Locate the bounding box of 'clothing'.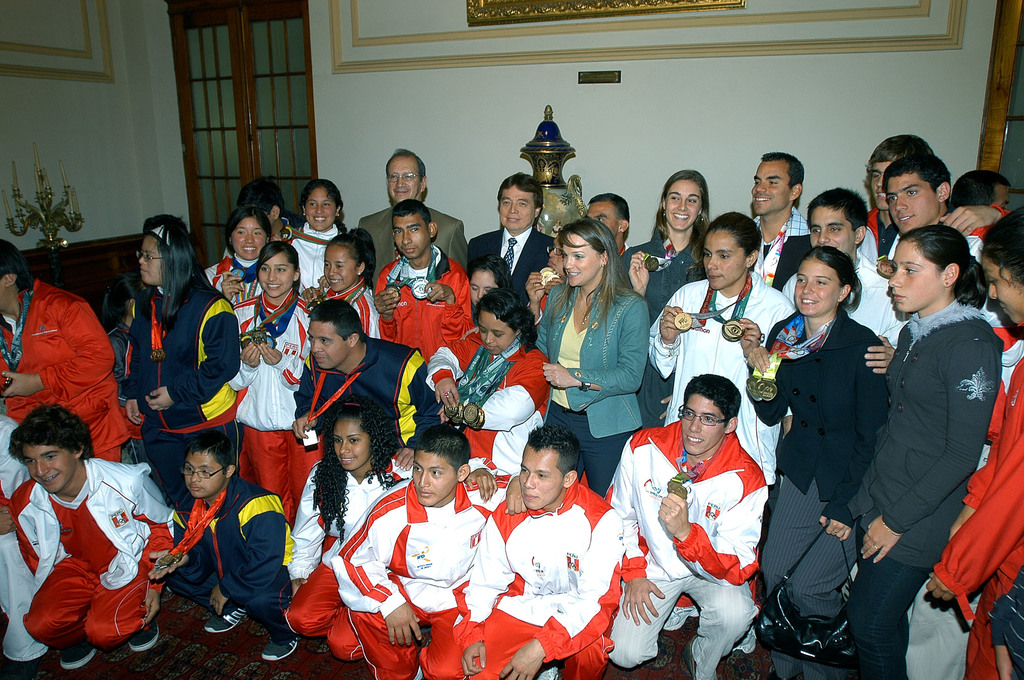
Bounding box: region(283, 219, 341, 286).
